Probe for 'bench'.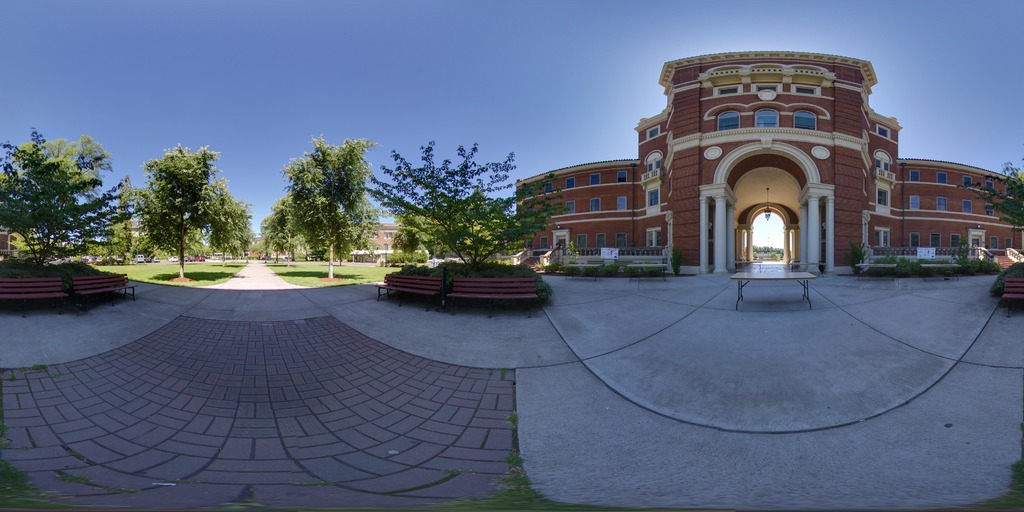
Probe result: [0,271,138,303].
